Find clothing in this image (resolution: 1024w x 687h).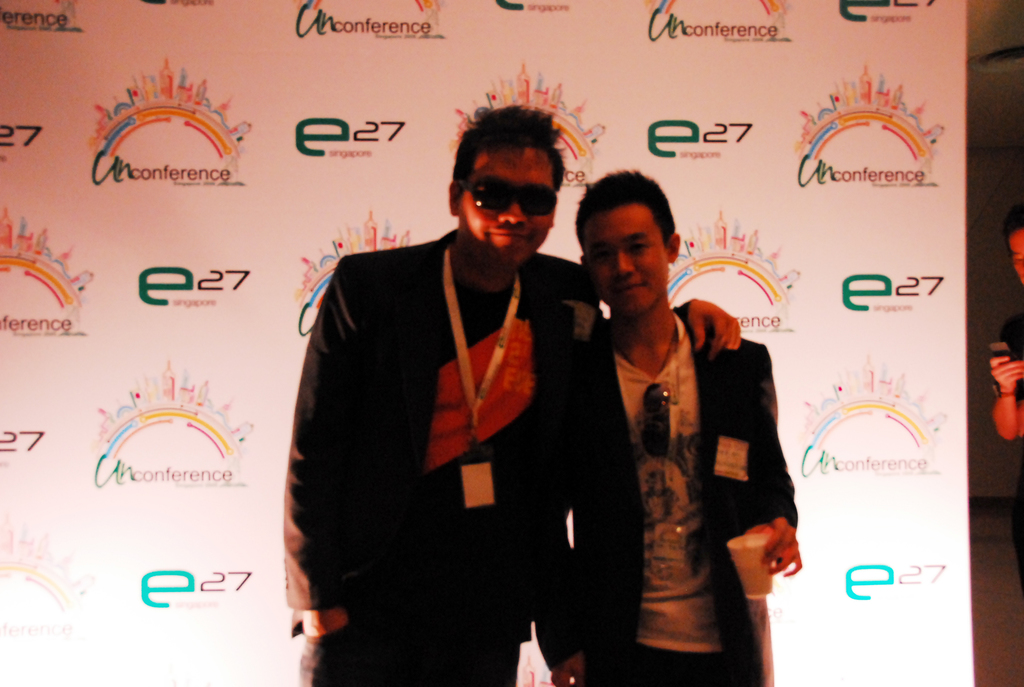
{"x1": 534, "y1": 305, "x2": 799, "y2": 686}.
